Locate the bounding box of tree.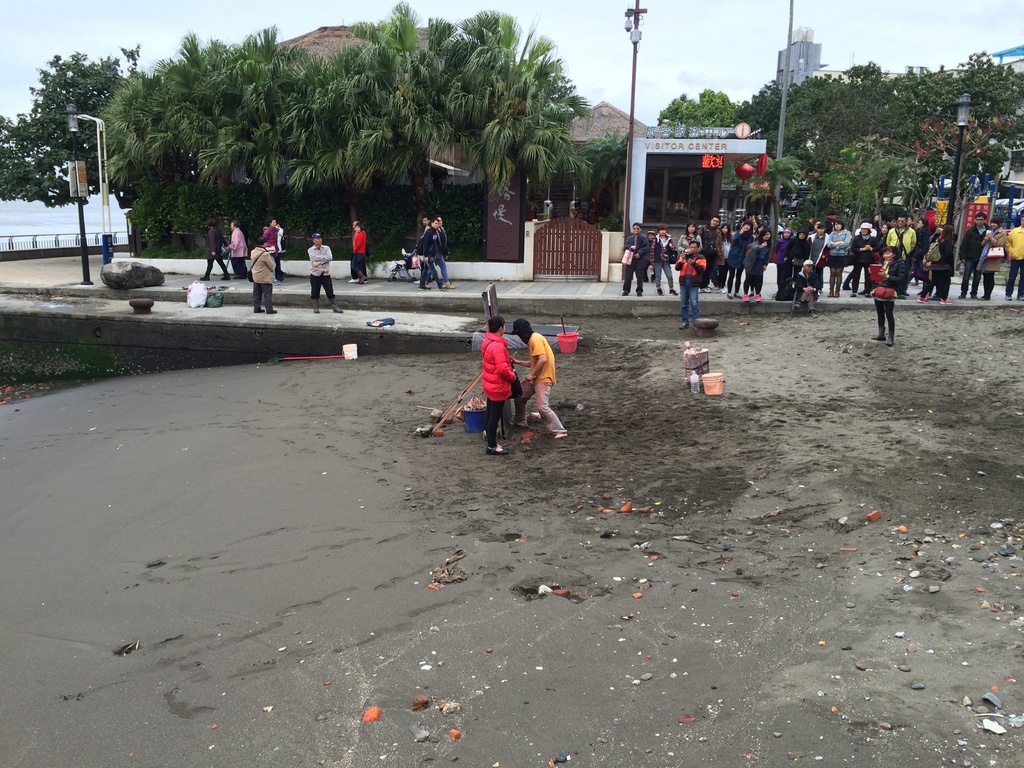
Bounding box: bbox=[82, 32, 650, 249].
